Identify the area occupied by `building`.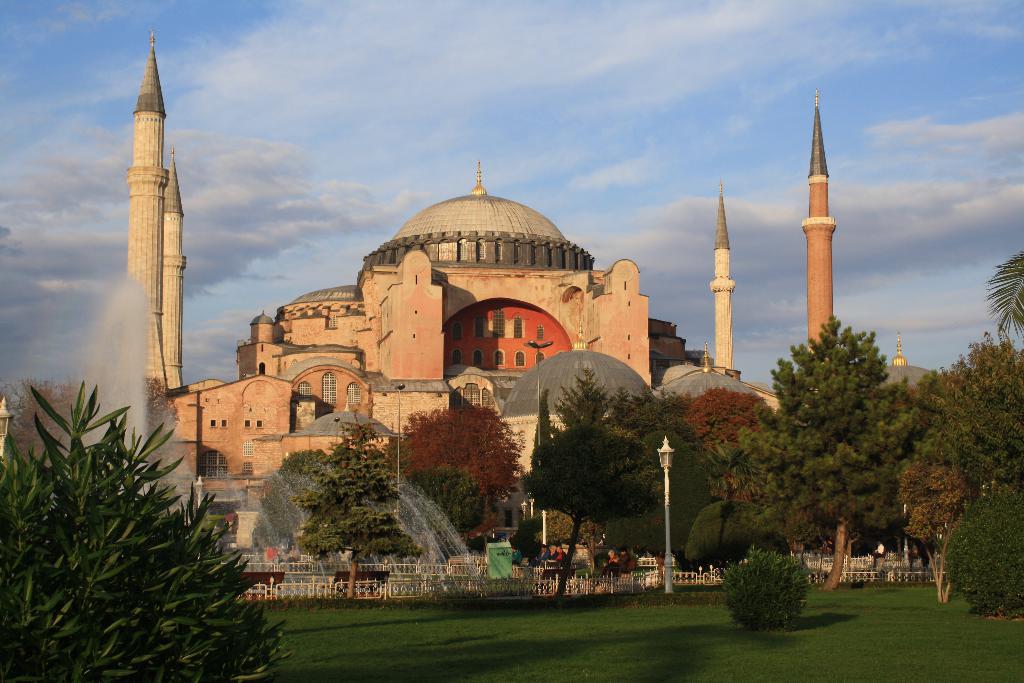
Area: bbox(136, 31, 836, 546).
